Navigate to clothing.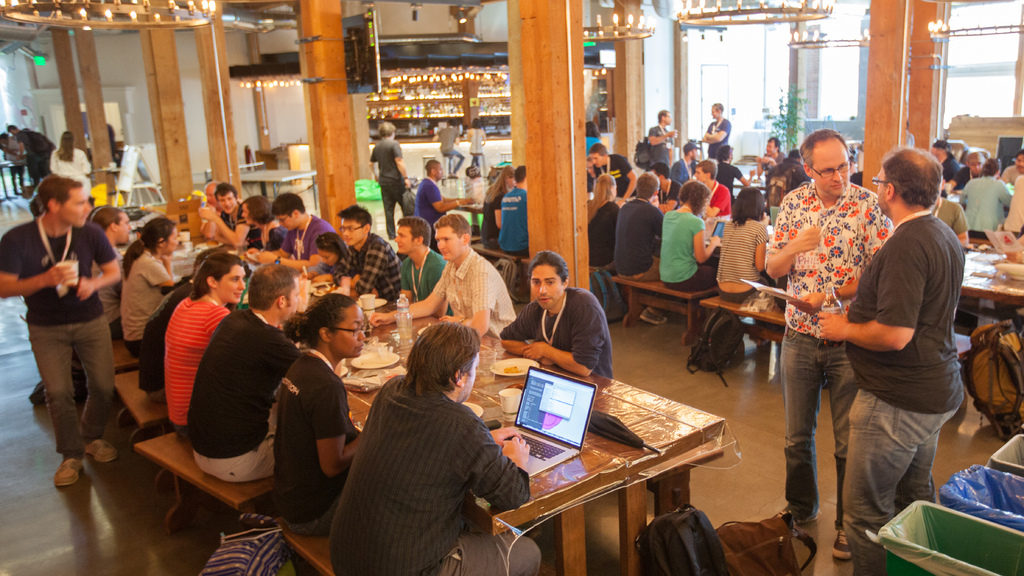
Navigation target: bbox=[396, 250, 448, 308].
